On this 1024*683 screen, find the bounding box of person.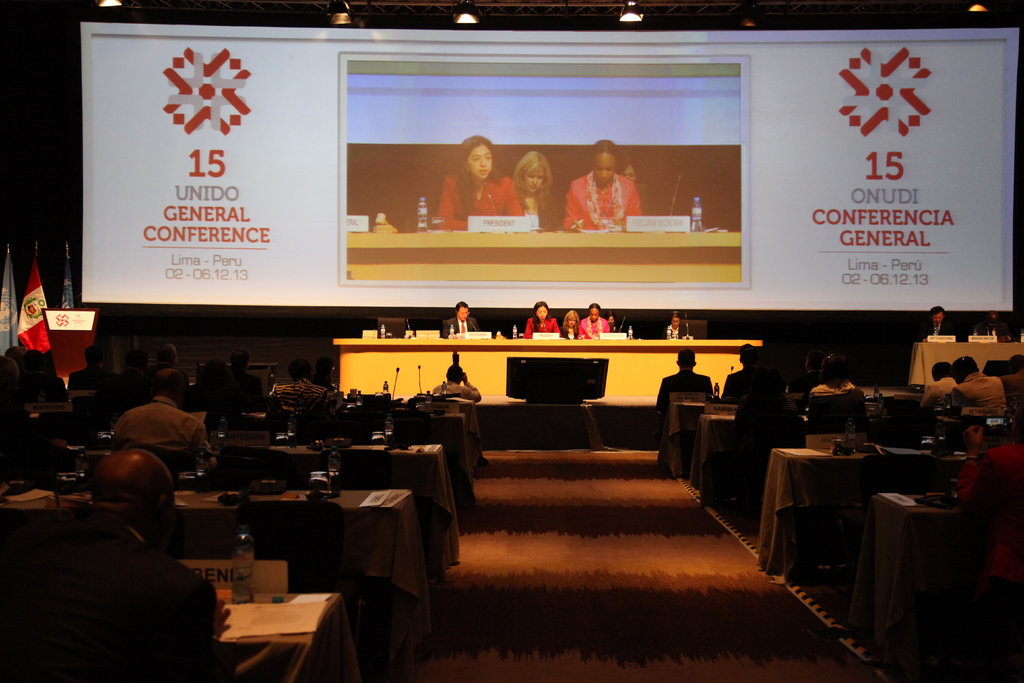
Bounding box: <region>438, 304, 481, 337</region>.
